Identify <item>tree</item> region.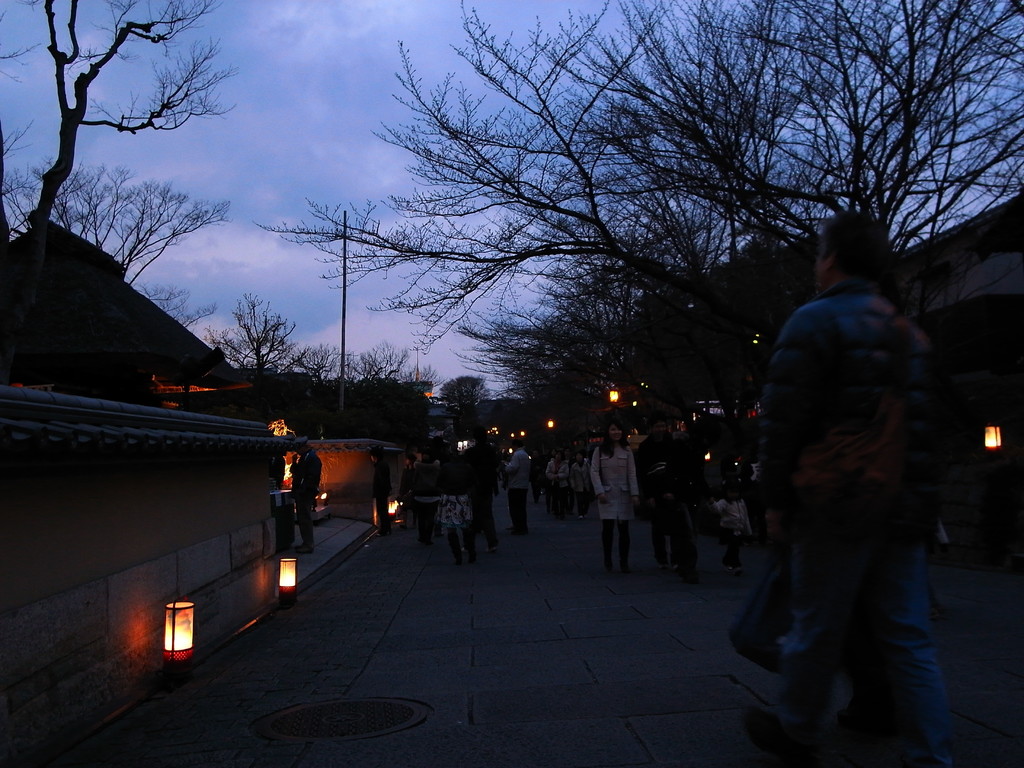
Region: box=[152, 286, 203, 326].
